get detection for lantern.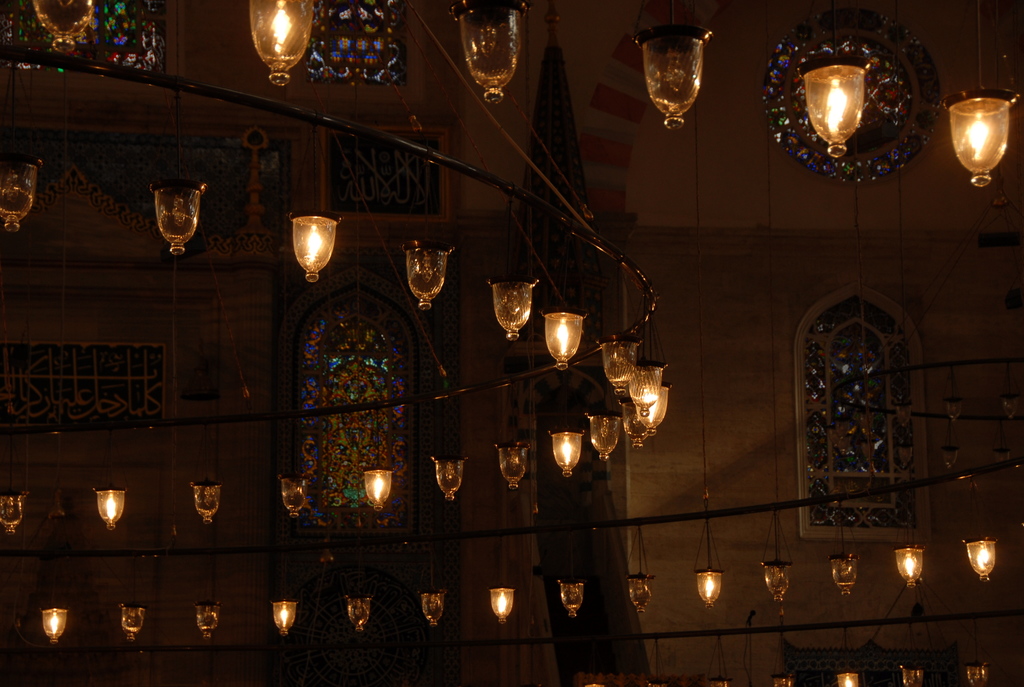
Detection: <box>557,577,581,615</box>.
